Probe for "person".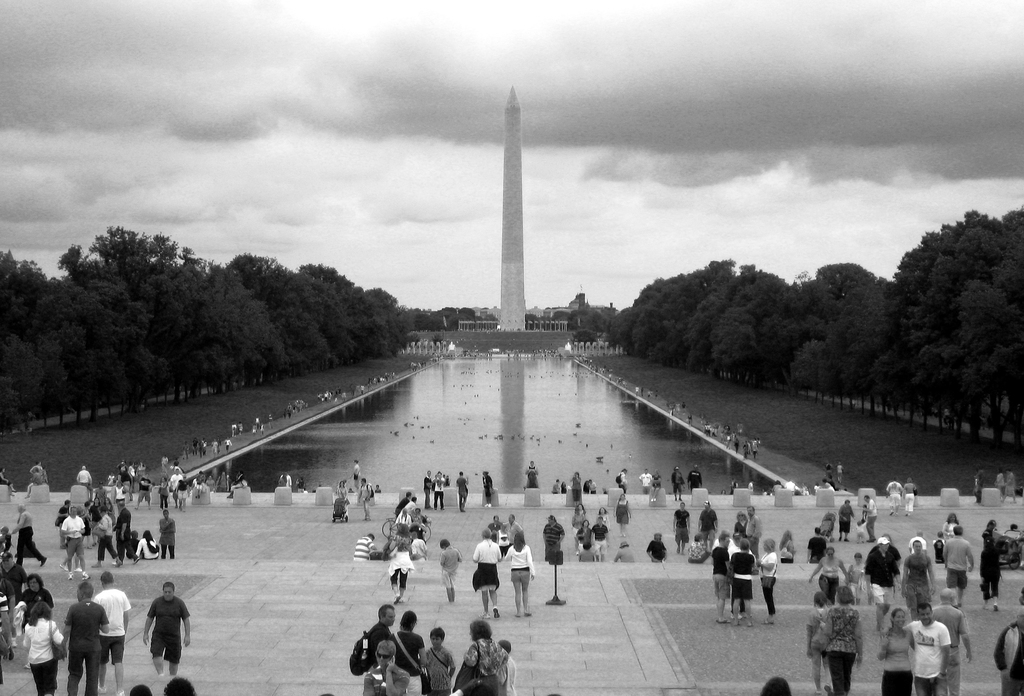
Probe result: 589, 517, 605, 565.
